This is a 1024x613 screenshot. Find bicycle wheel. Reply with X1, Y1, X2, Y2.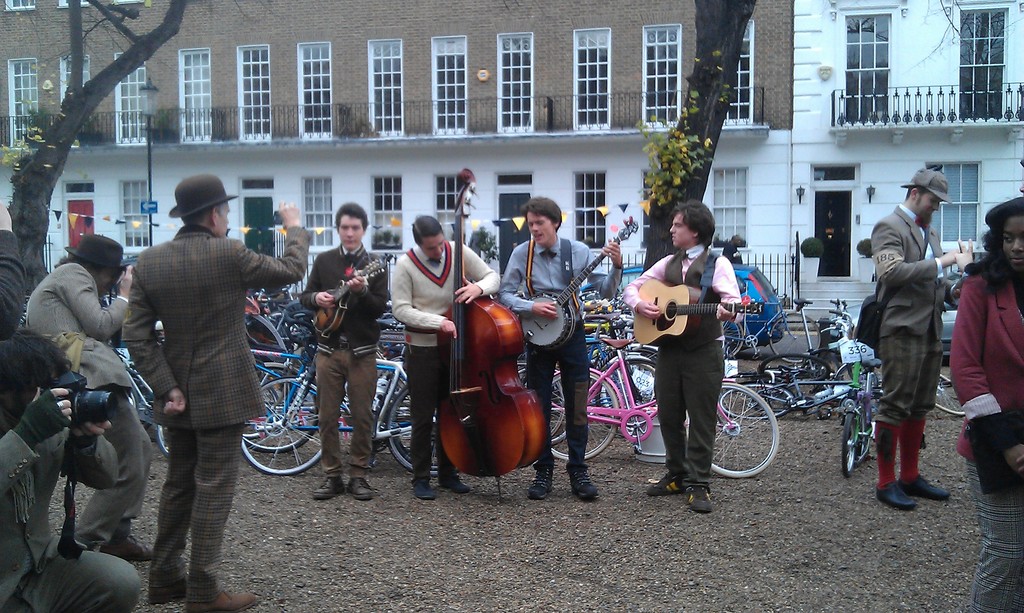
241, 384, 282, 439.
